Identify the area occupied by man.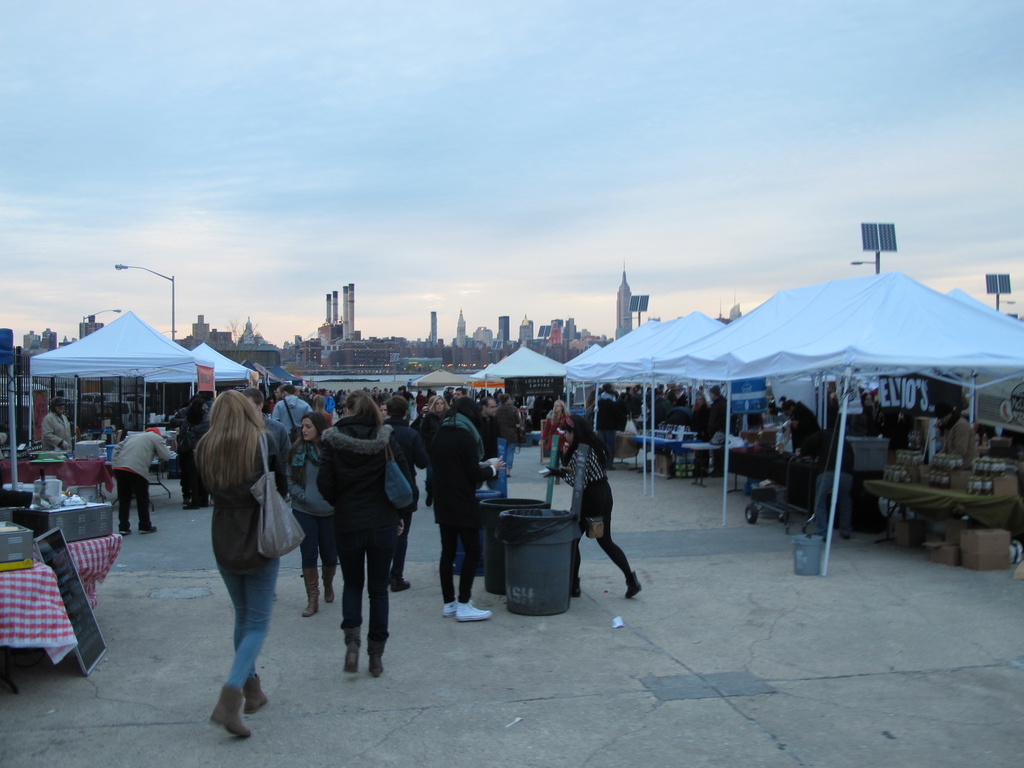
Area: region(383, 393, 427, 590).
